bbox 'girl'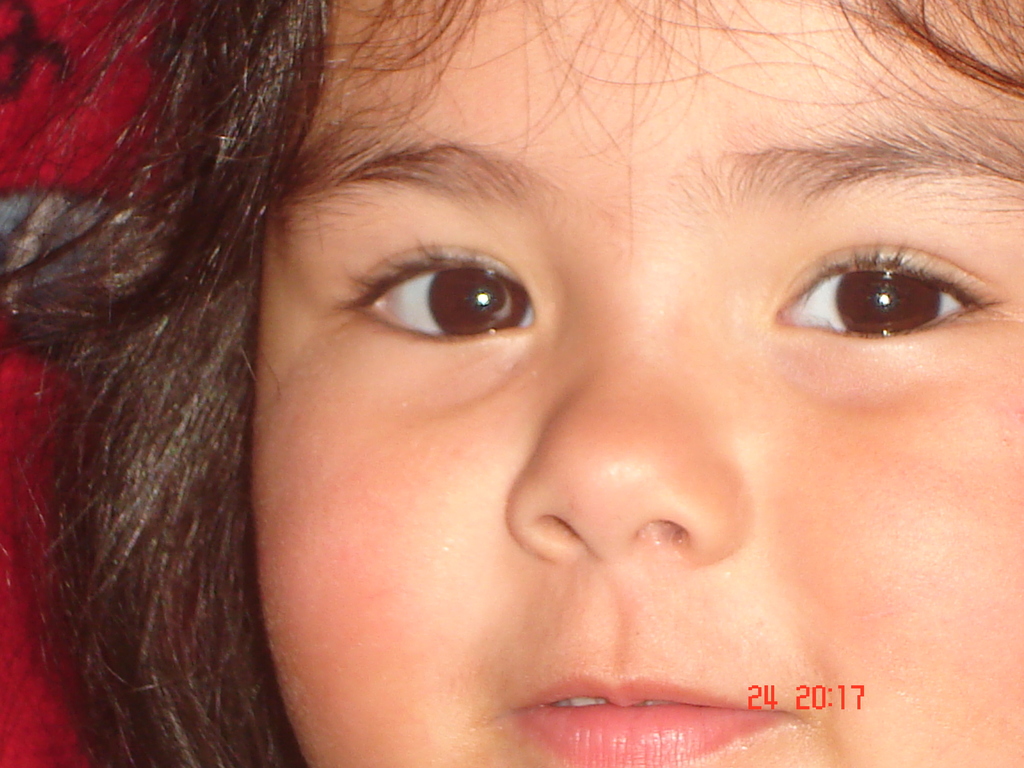
(0,0,1023,767)
